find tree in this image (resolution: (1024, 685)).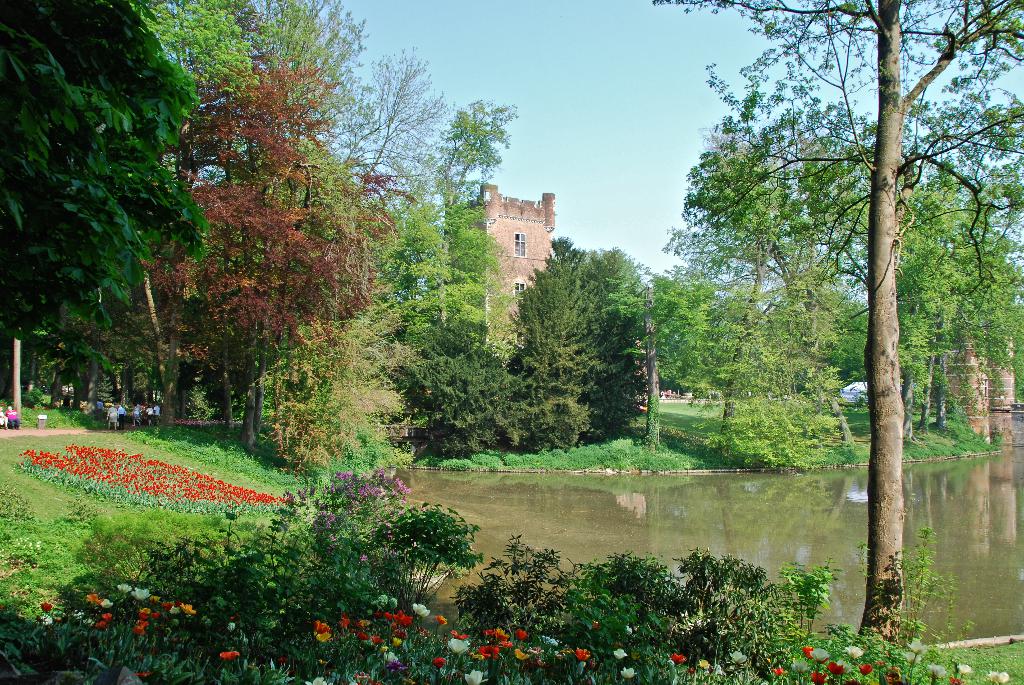
x1=135, y1=52, x2=371, y2=428.
